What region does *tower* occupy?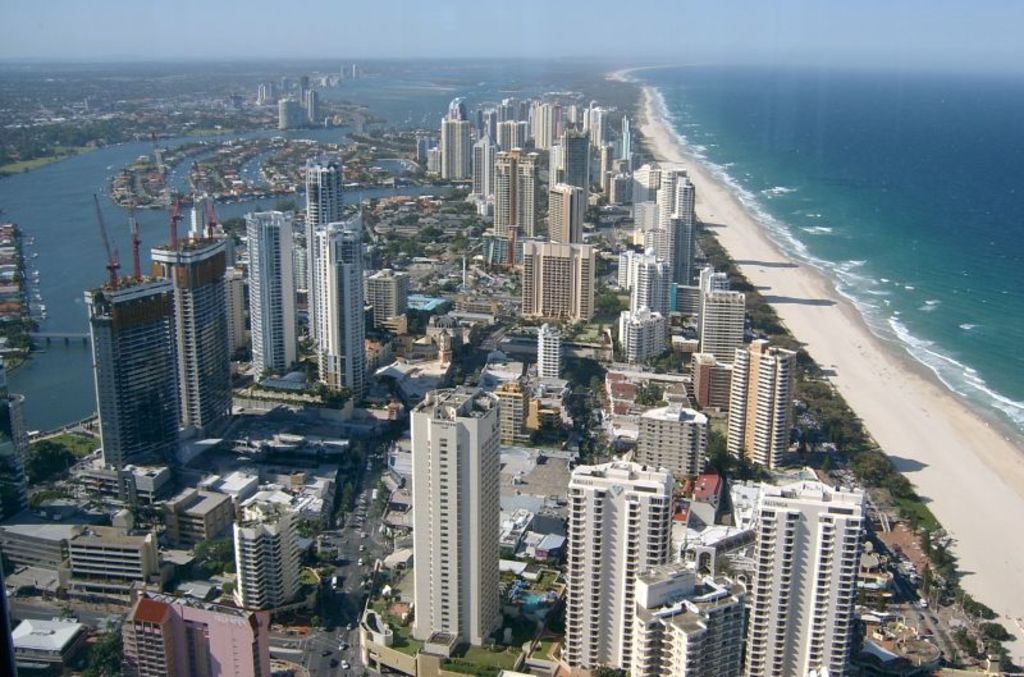
723:331:800:474.
